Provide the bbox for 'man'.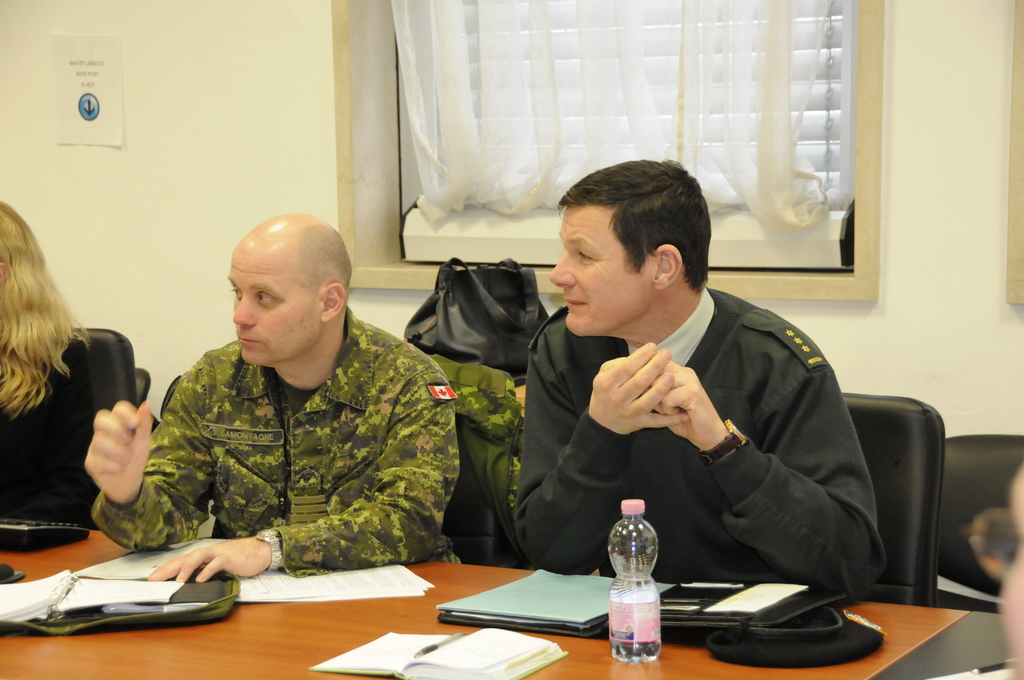
<box>500,196,911,611</box>.
